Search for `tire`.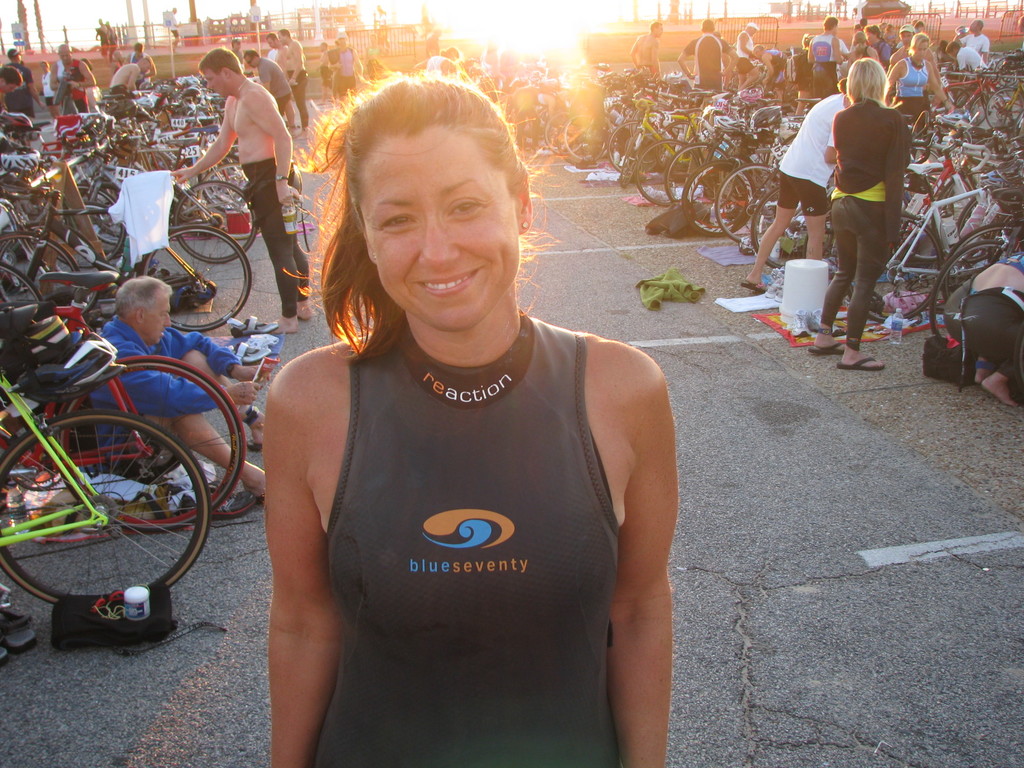
Found at [x1=171, y1=179, x2=259, y2=268].
